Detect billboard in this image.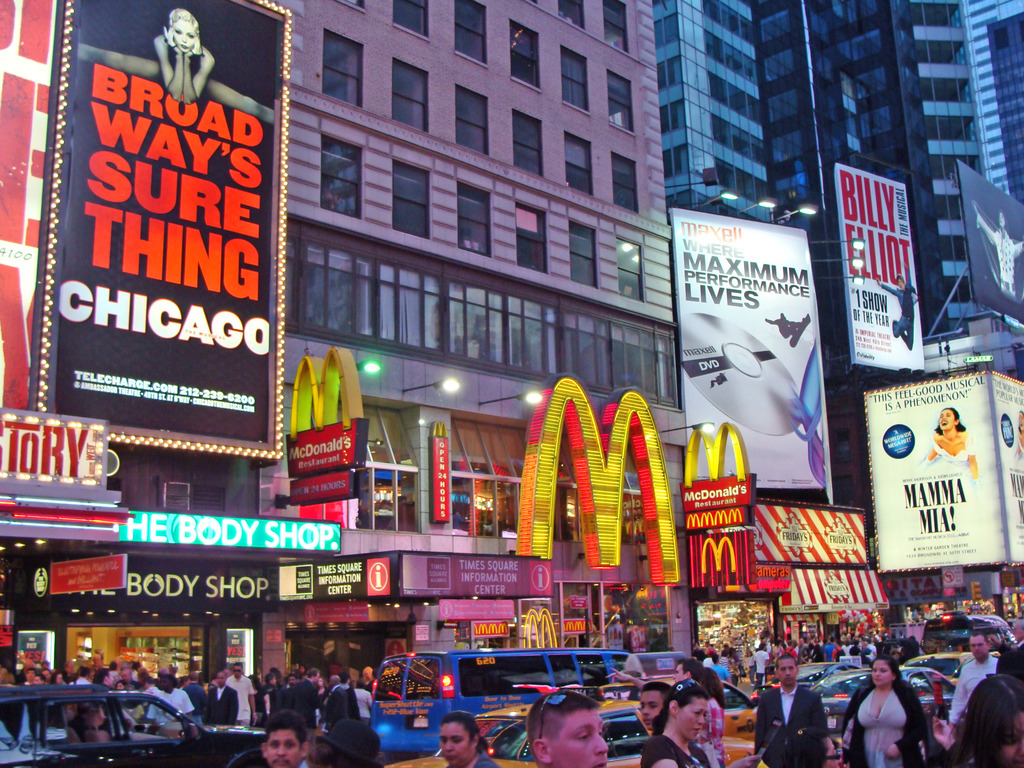
Detection: [864,363,1023,573].
